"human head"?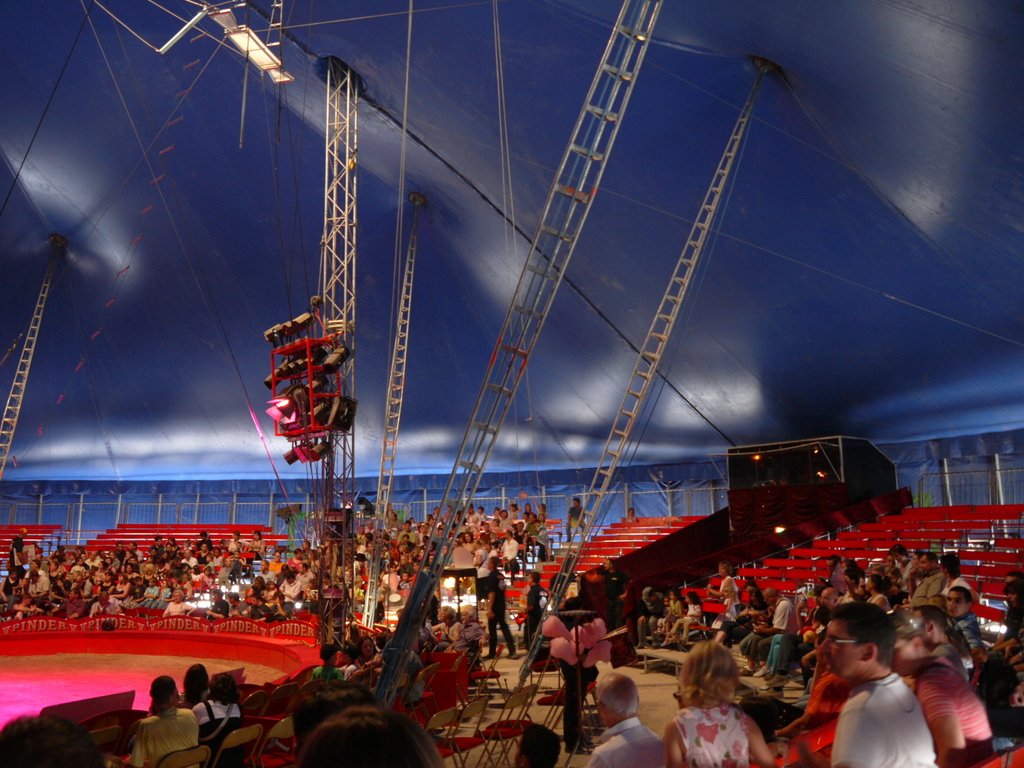
<bbox>1002, 579, 1021, 602</bbox>
